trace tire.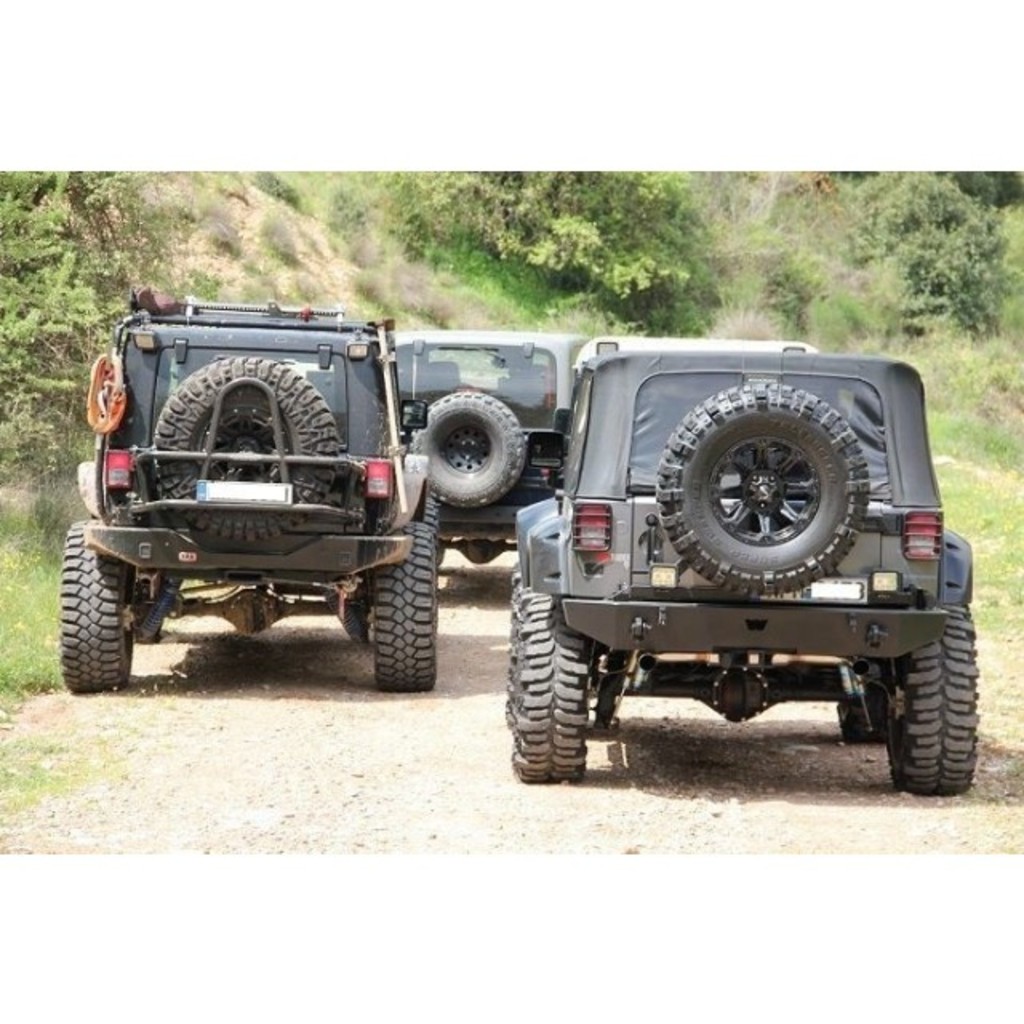
Traced to 518,579,635,774.
